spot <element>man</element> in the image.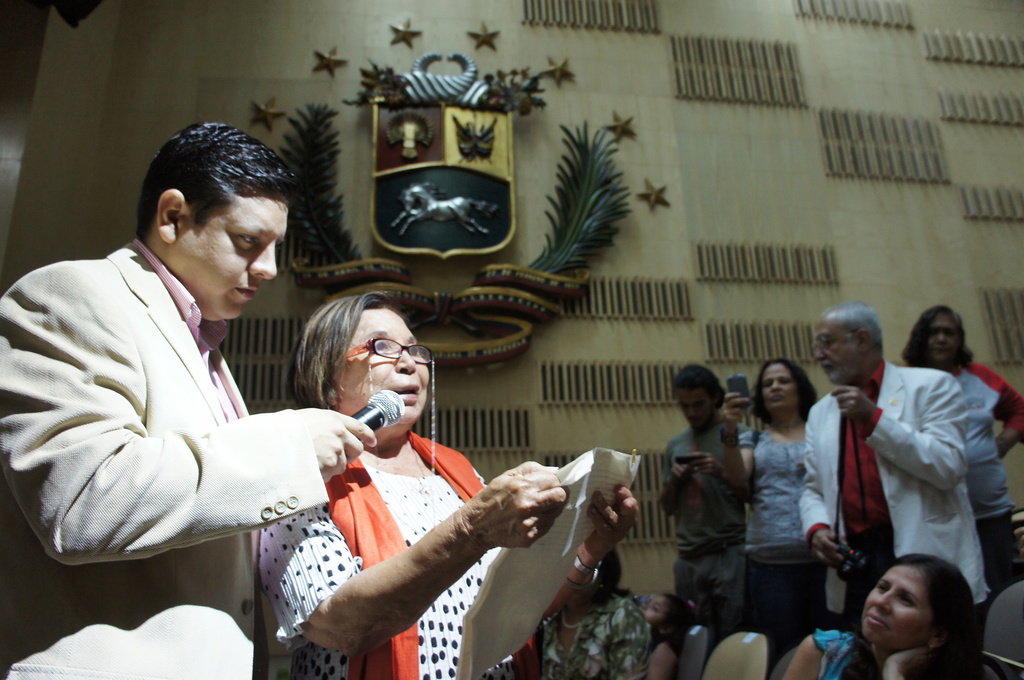
<element>man</element> found at Rect(800, 306, 990, 658).
